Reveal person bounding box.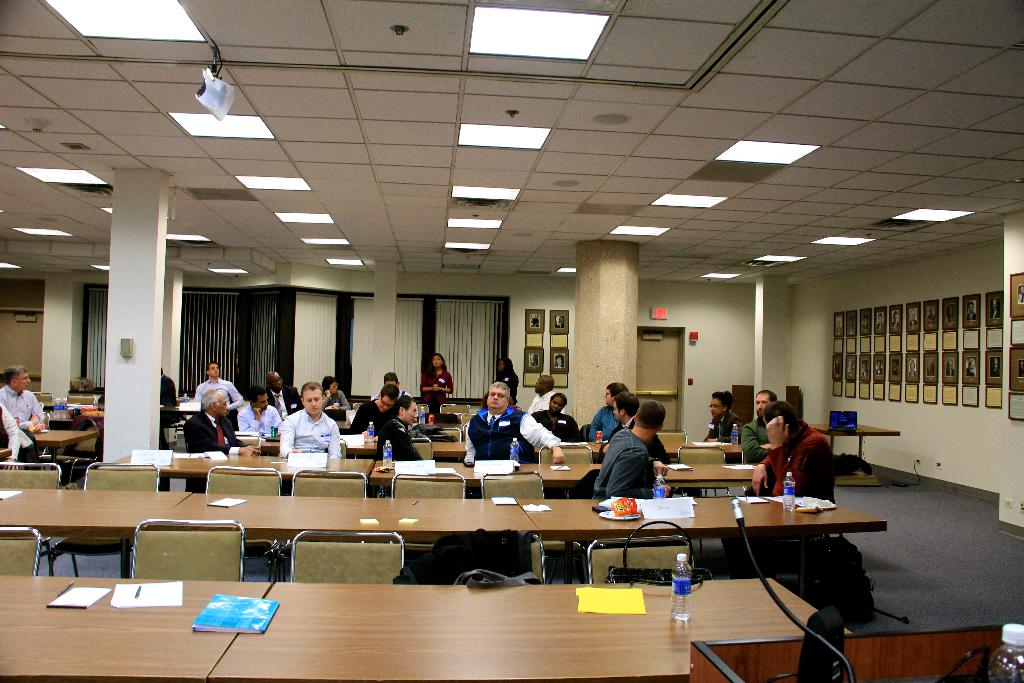
Revealed: box=[230, 383, 282, 436].
